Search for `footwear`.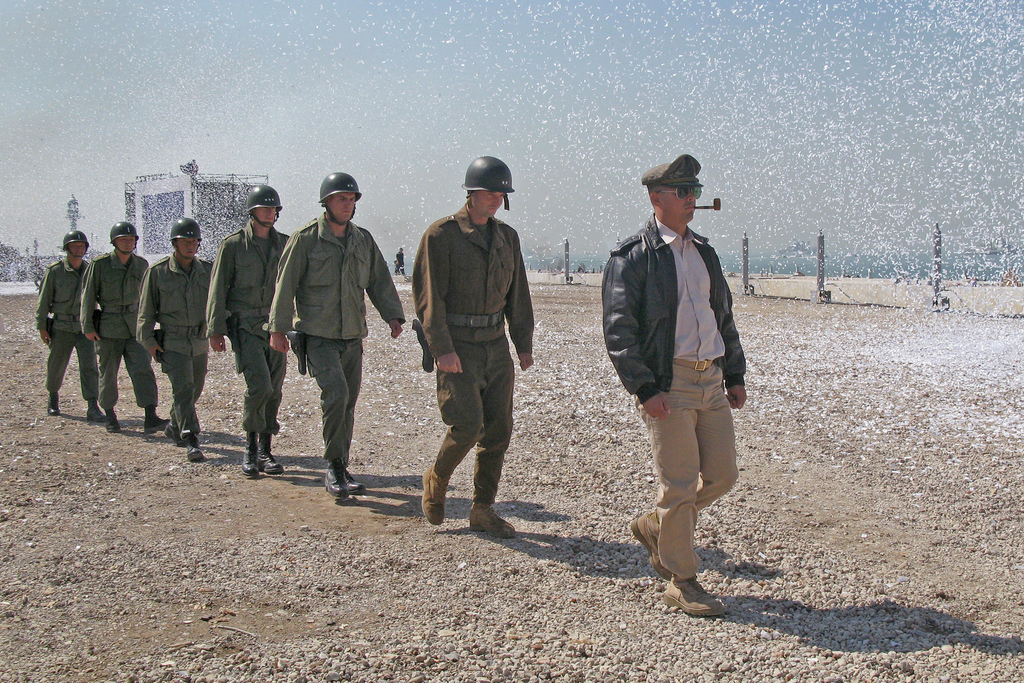
Found at 163 419 184 447.
